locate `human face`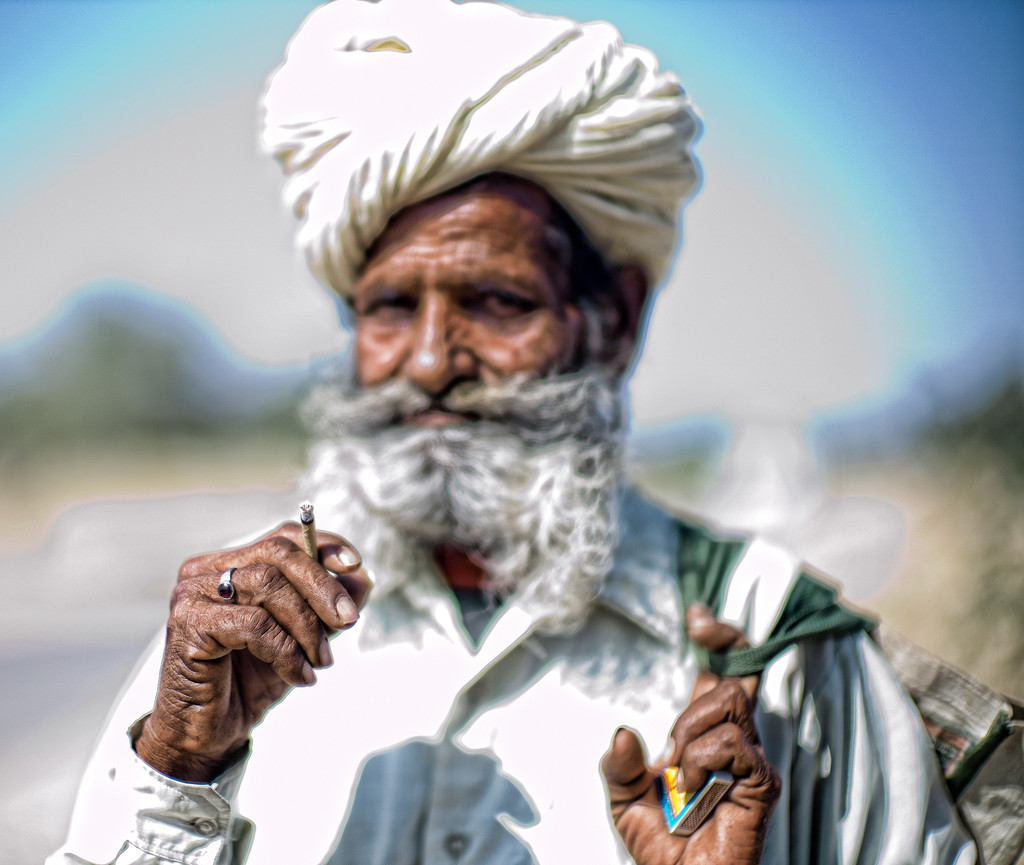
[287, 170, 605, 428]
